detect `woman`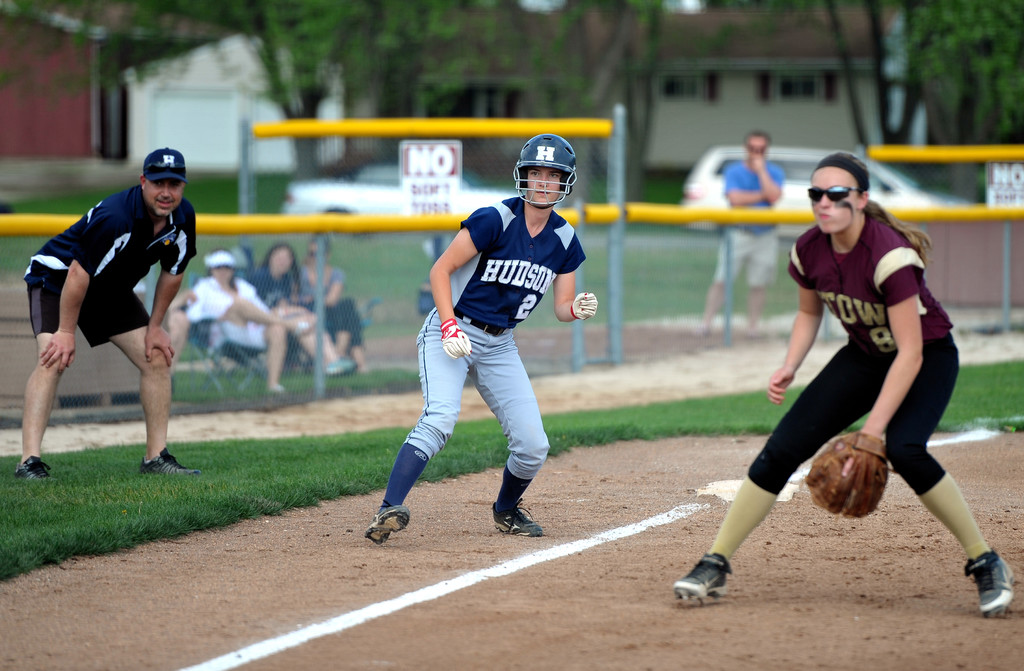
crop(301, 236, 364, 355)
